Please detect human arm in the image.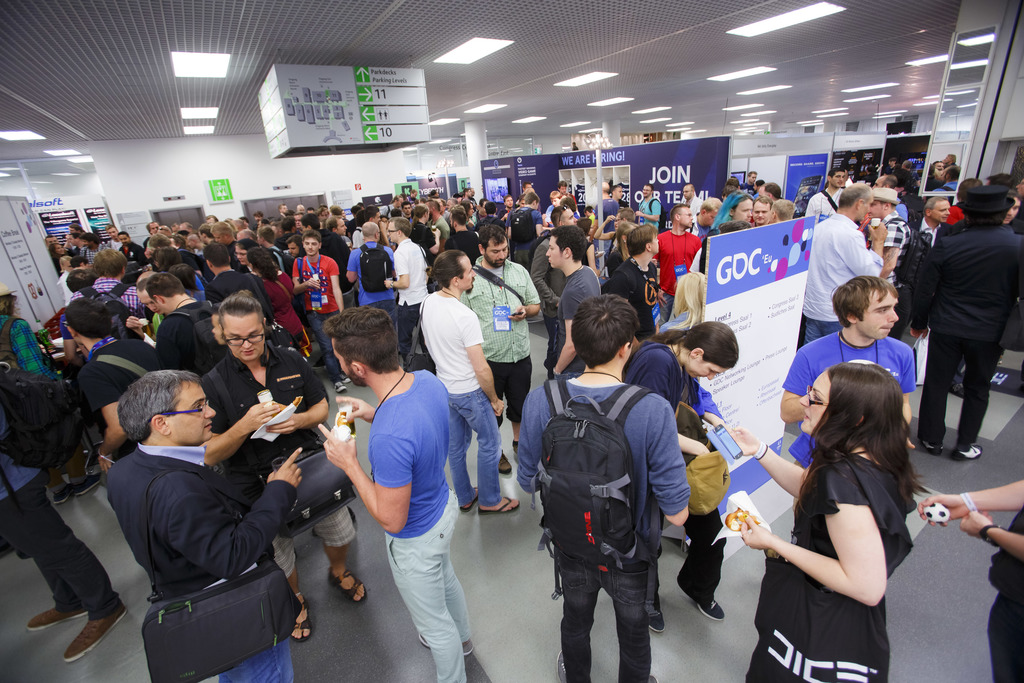
select_region(267, 349, 331, 434).
